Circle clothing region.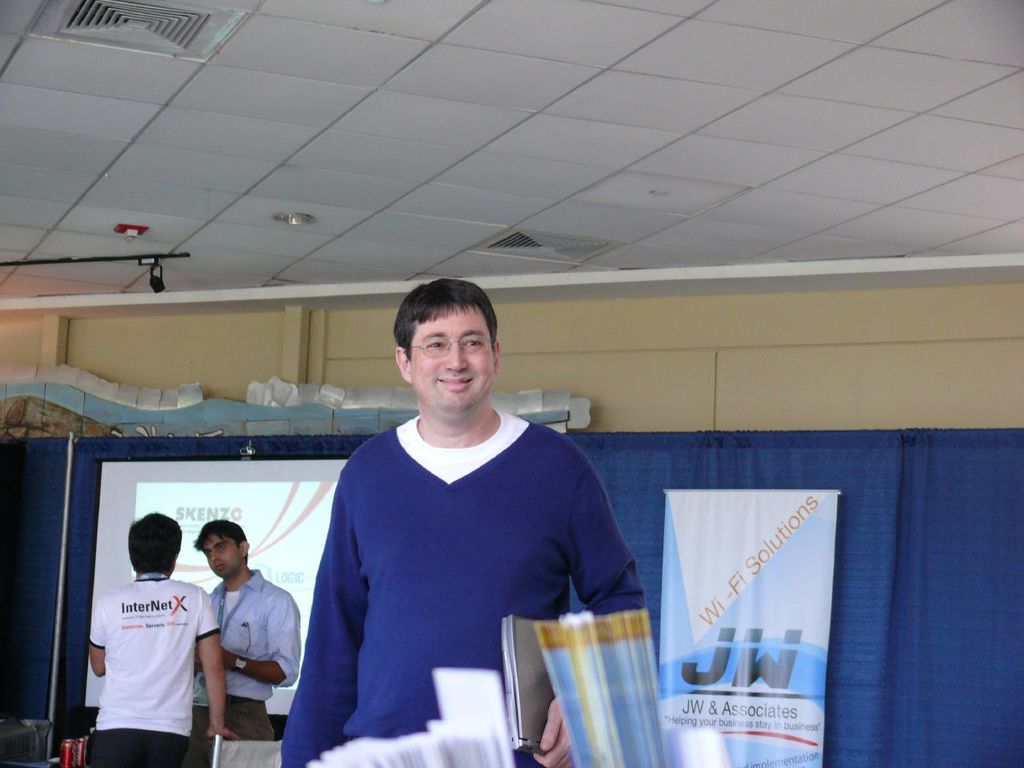
Region: [left=281, top=414, right=647, bottom=767].
